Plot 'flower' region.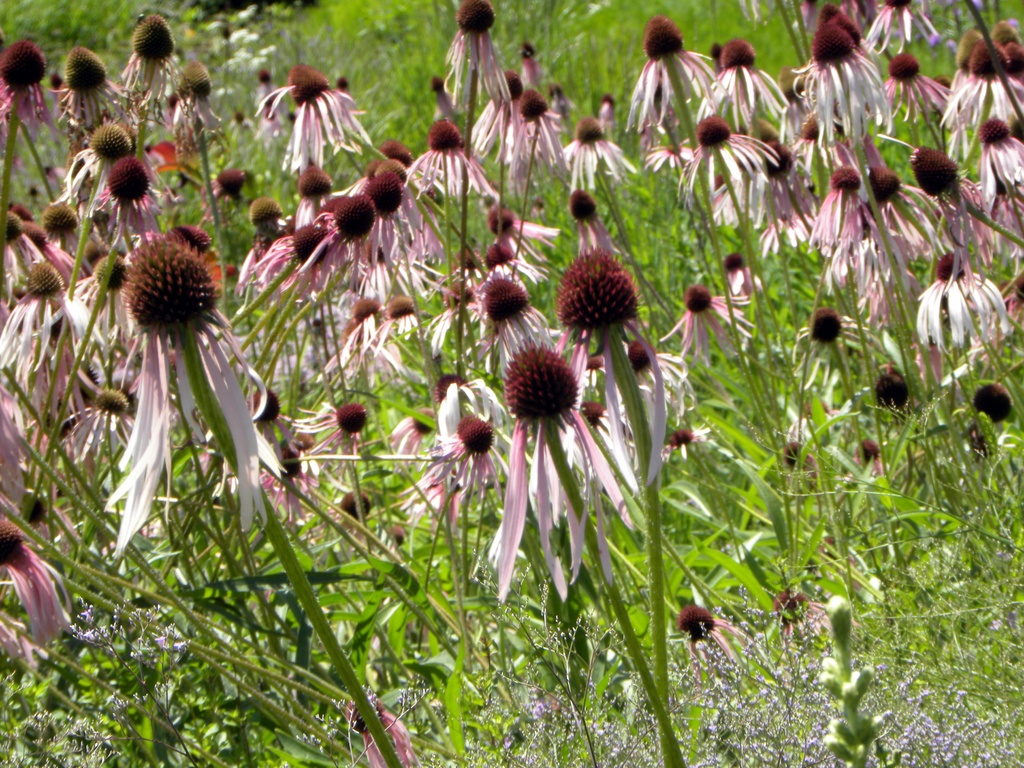
Plotted at left=342, top=691, right=422, bottom=767.
